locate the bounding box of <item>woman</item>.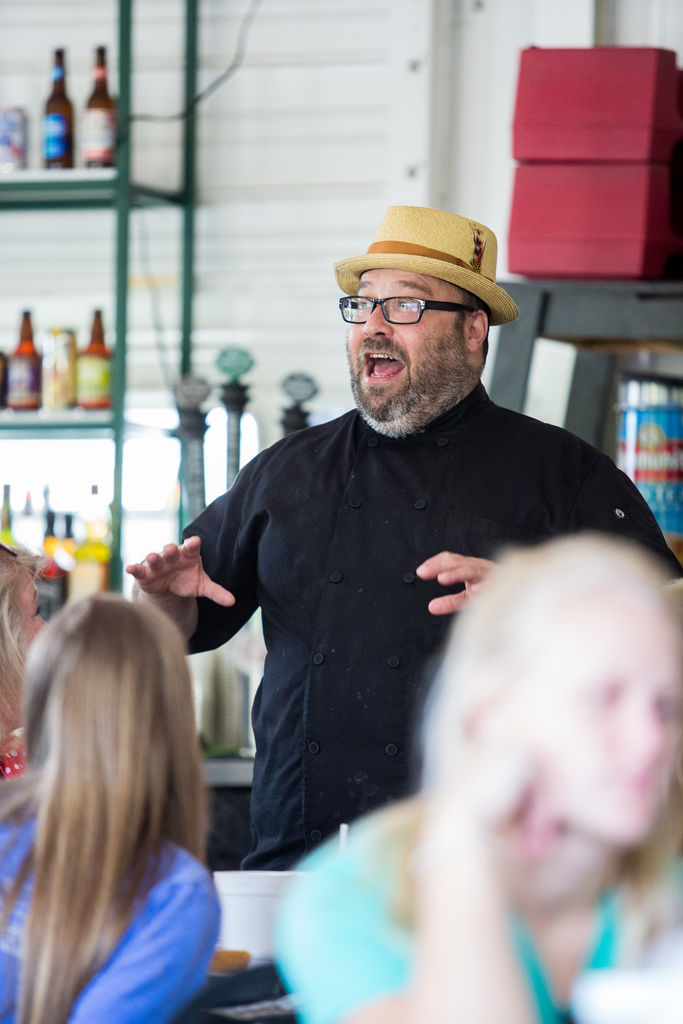
Bounding box: locate(261, 524, 682, 1023).
